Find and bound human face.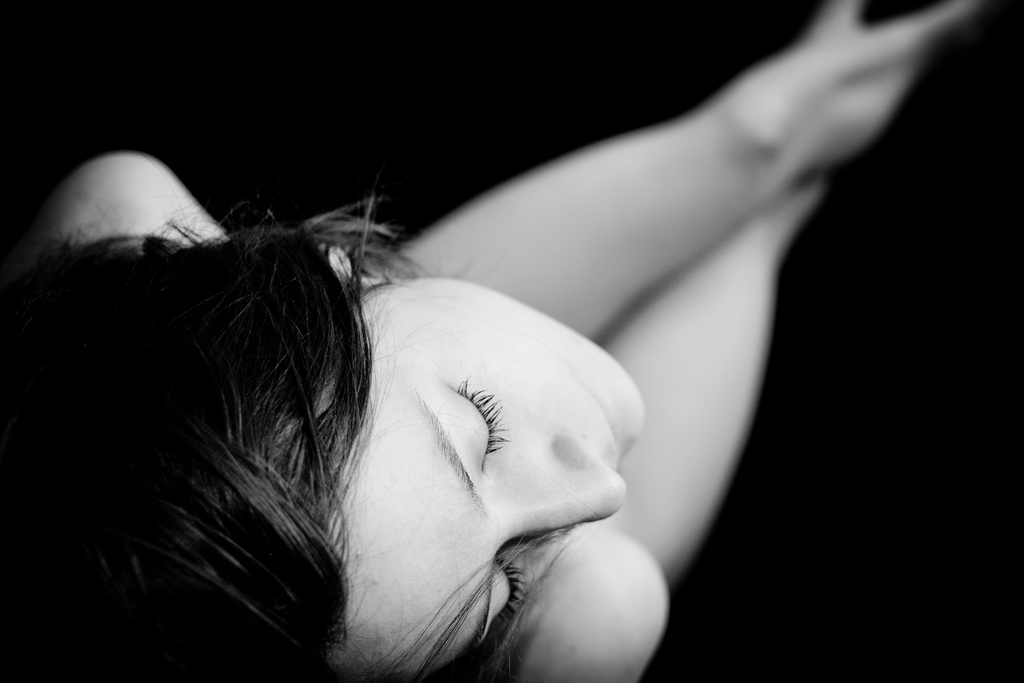
Bound: {"x1": 328, "y1": 277, "x2": 646, "y2": 682}.
